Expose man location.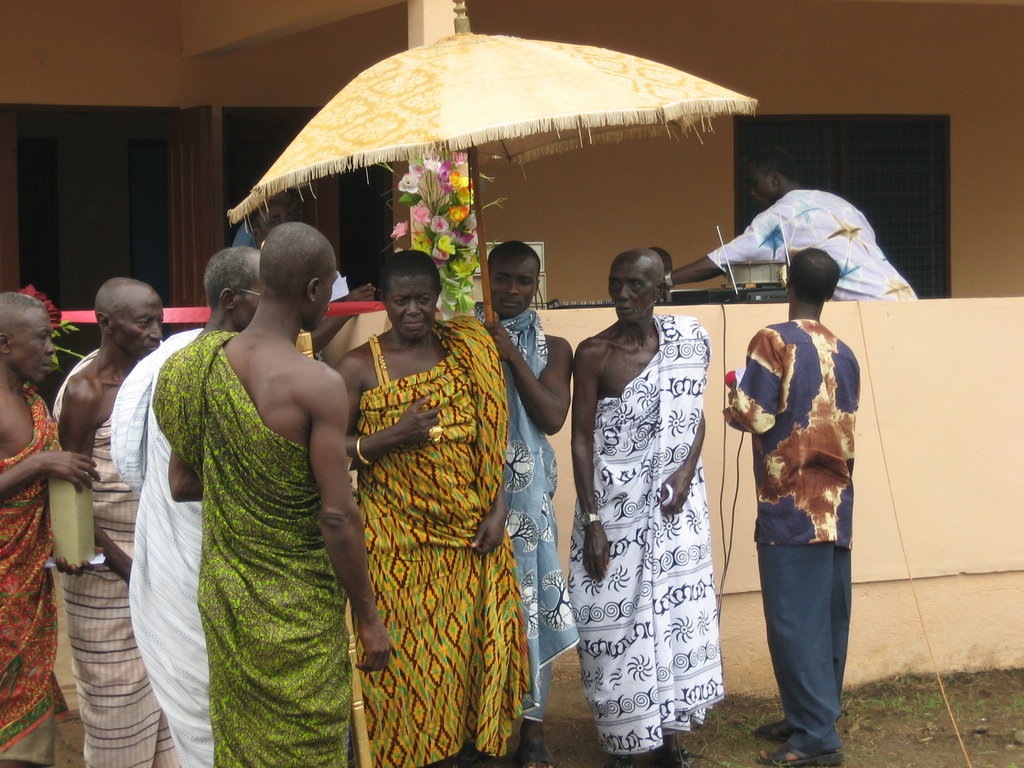
Exposed at {"x1": 152, "y1": 223, "x2": 393, "y2": 767}.
